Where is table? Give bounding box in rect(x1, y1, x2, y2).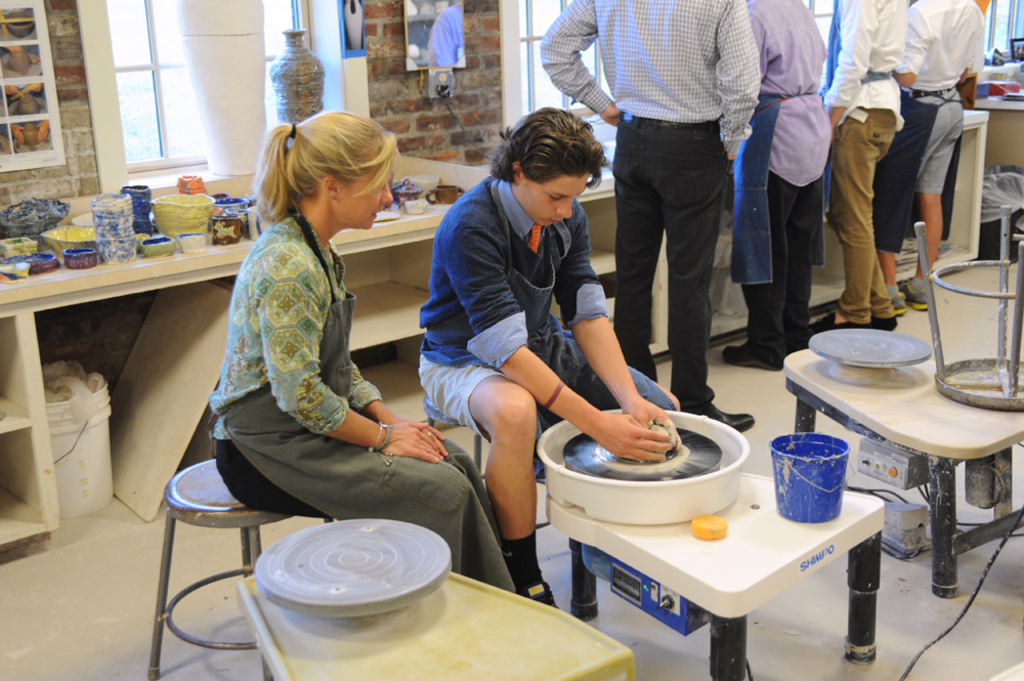
rect(604, 110, 992, 356).
